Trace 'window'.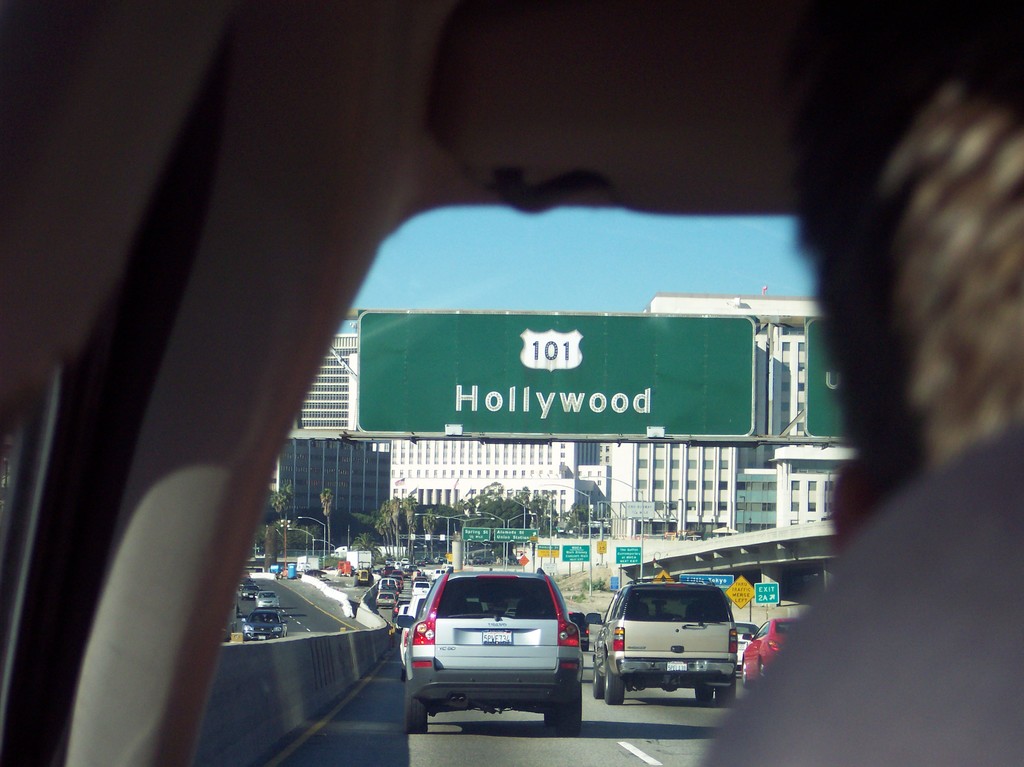
Traced to (x1=670, y1=480, x2=679, y2=491).
